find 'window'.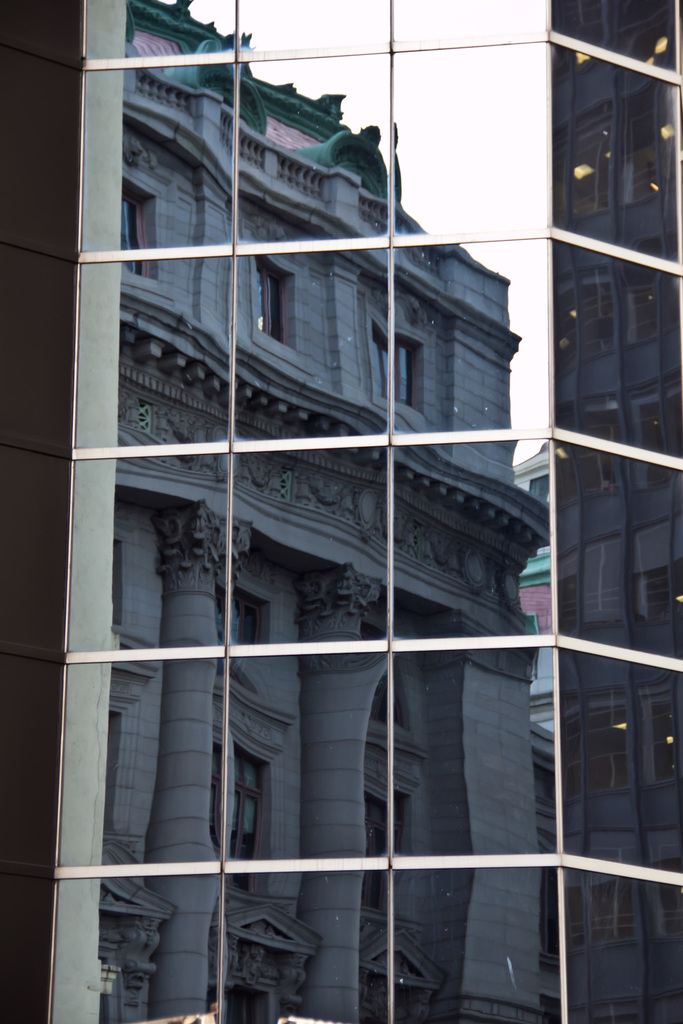
351/292/440/430.
